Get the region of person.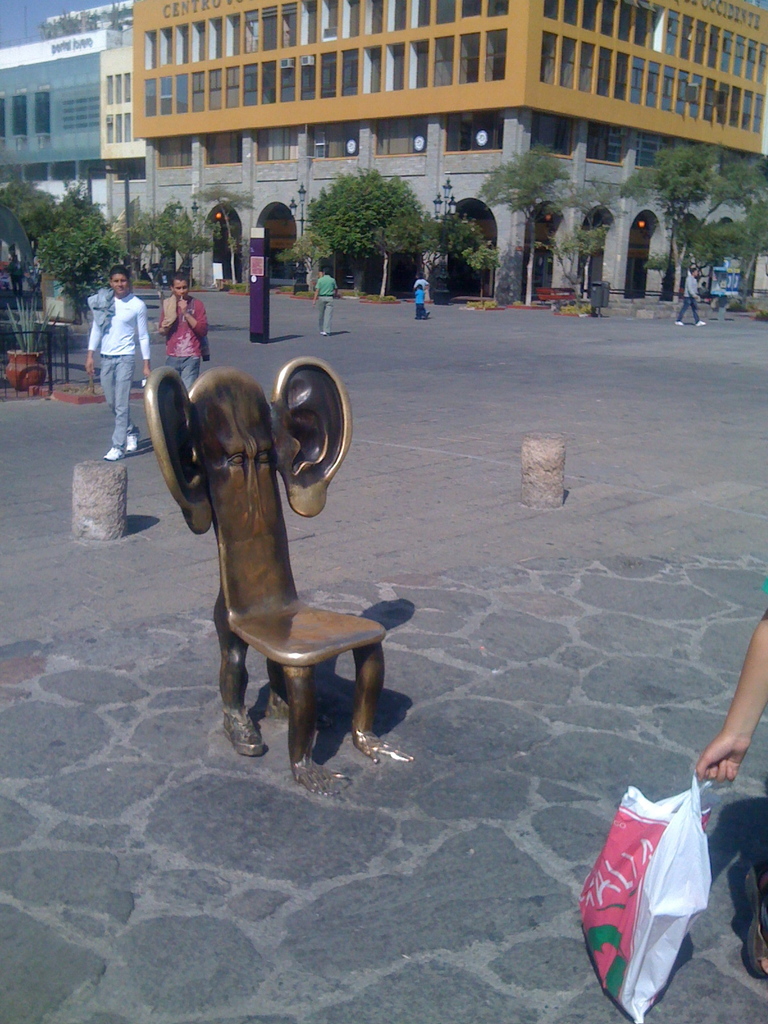
(left=673, top=259, right=713, bottom=330).
